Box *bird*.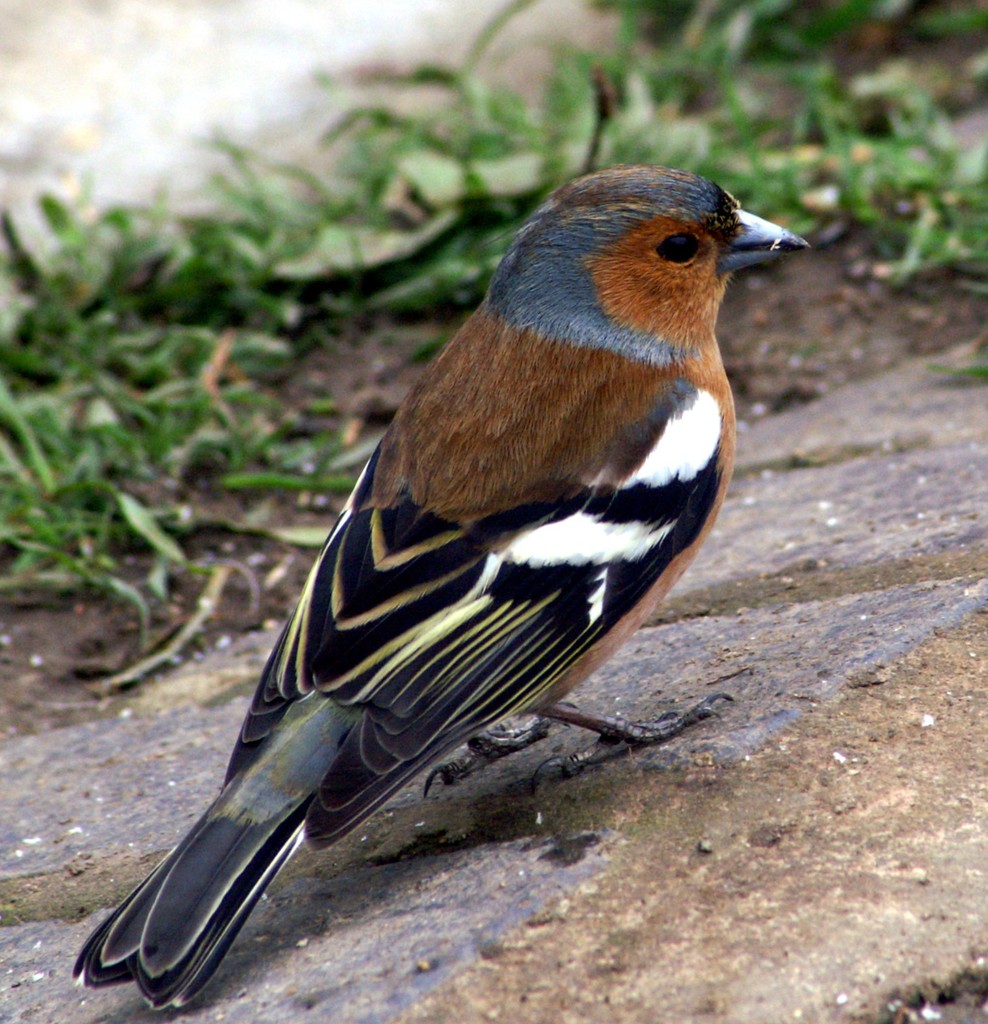
rect(110, 160, 751, 1023).
